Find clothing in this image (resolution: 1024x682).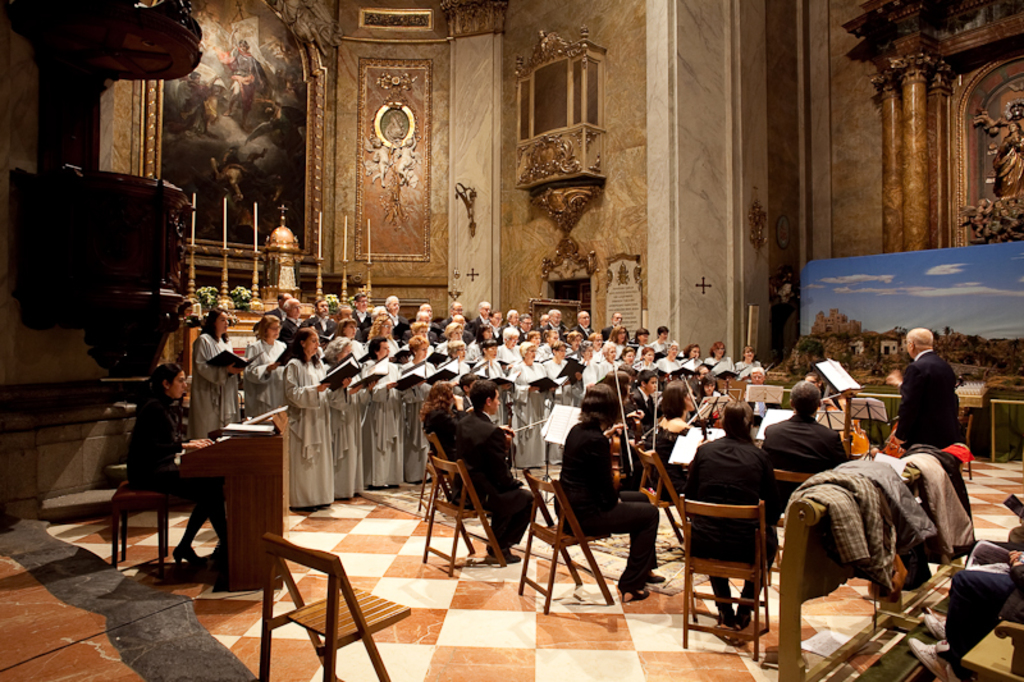
region(365, 362, 398, 493).
